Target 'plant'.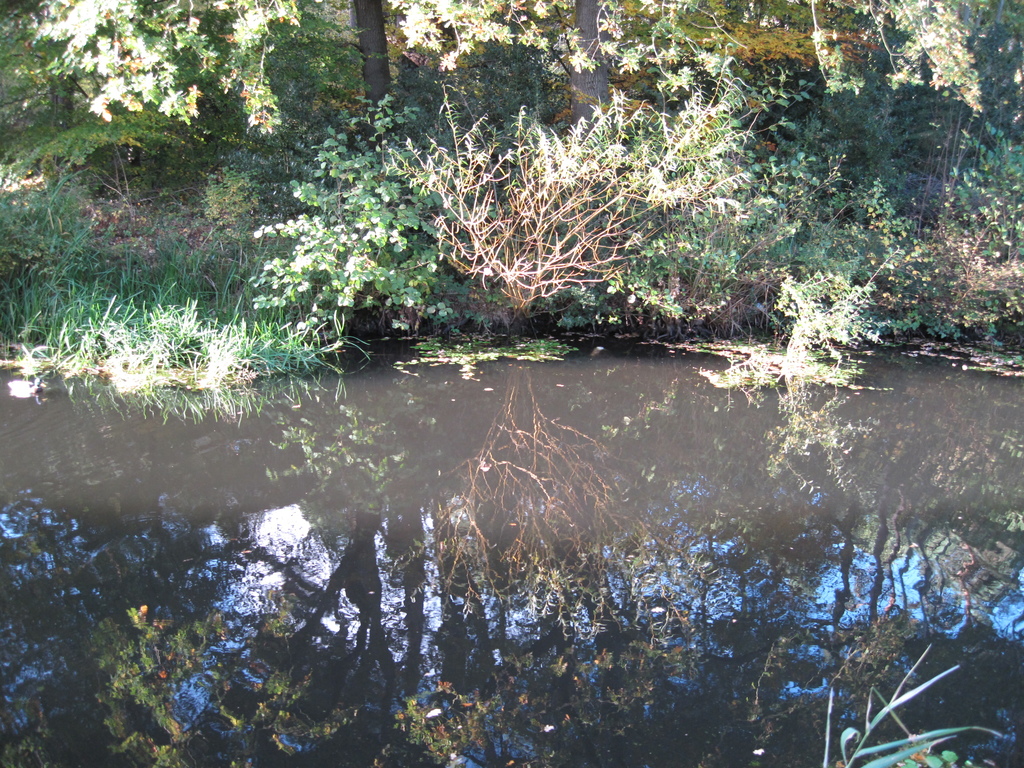
Target region: select_region(246, 93, 476, 328).
